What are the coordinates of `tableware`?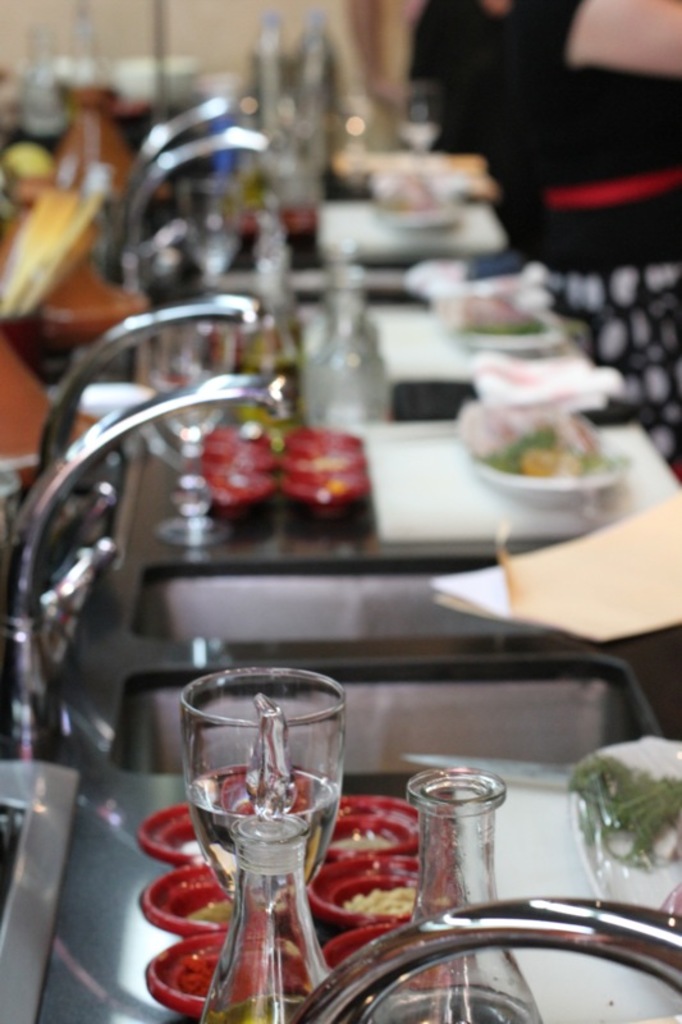
Rect(182, 657, 351, 1023).
